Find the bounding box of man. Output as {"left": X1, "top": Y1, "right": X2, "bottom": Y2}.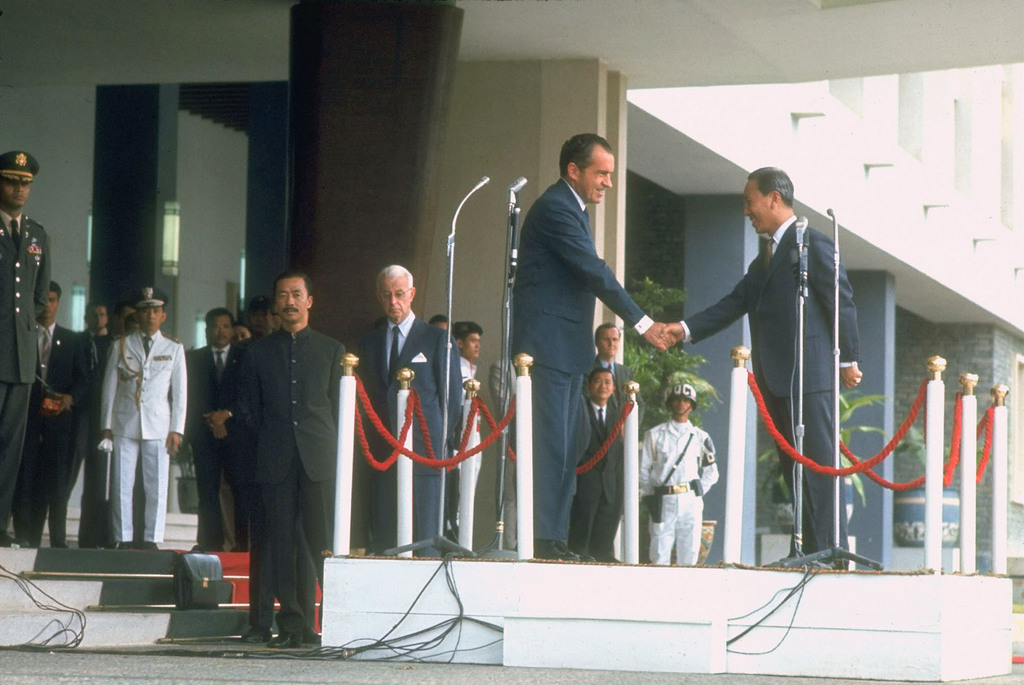
{"left": 365, "top": 262, "right": 466, "bottom": 553}.
